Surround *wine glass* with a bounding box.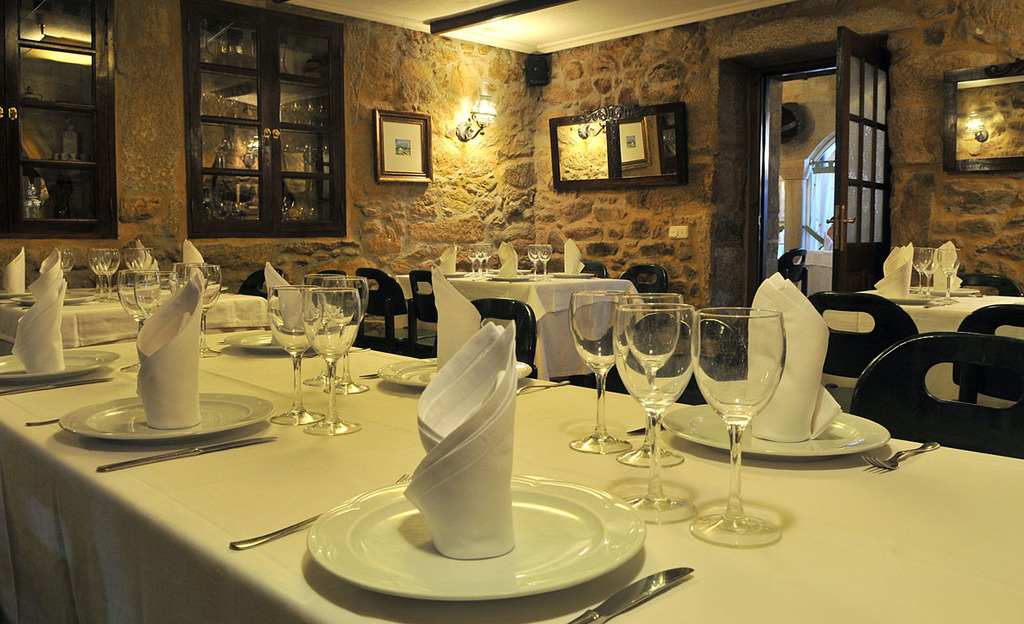
85,249,116,296.
